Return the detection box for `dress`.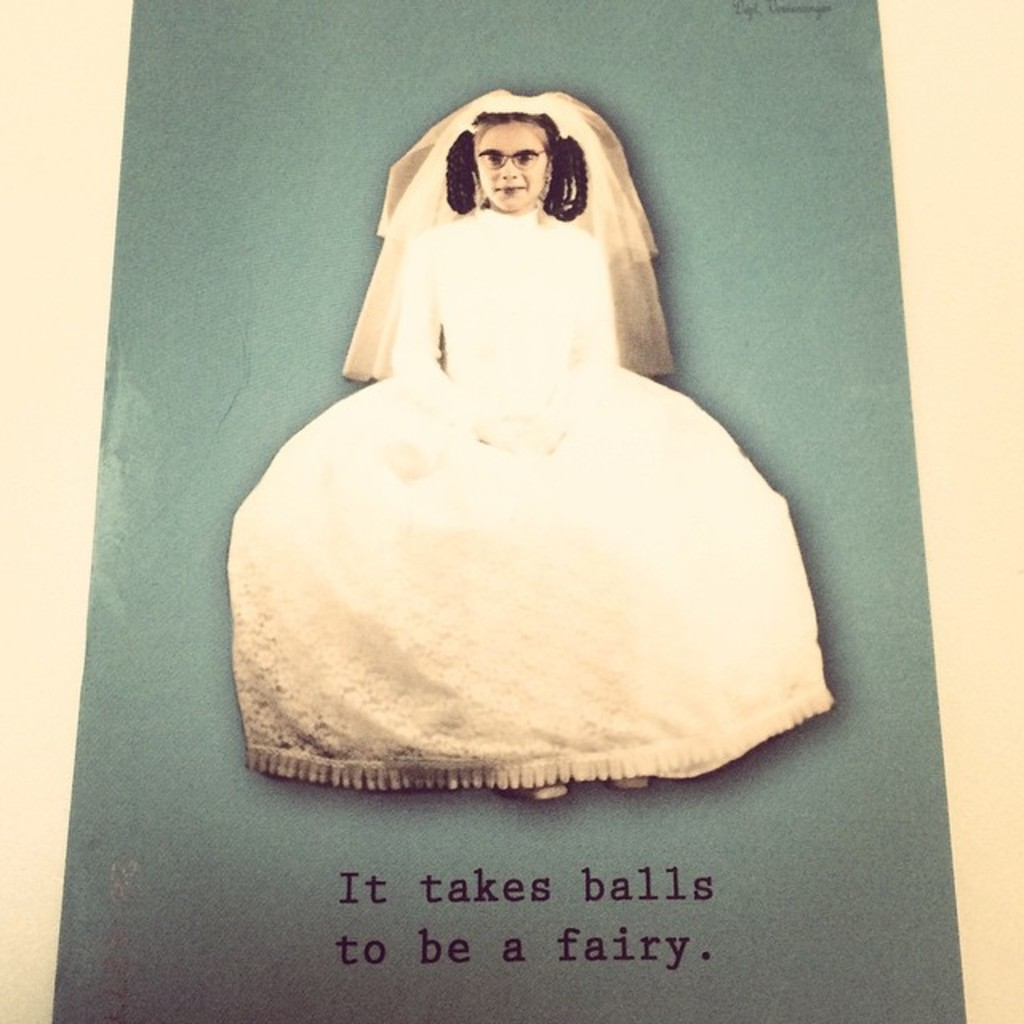
crop(195, 134, 826, 806).
